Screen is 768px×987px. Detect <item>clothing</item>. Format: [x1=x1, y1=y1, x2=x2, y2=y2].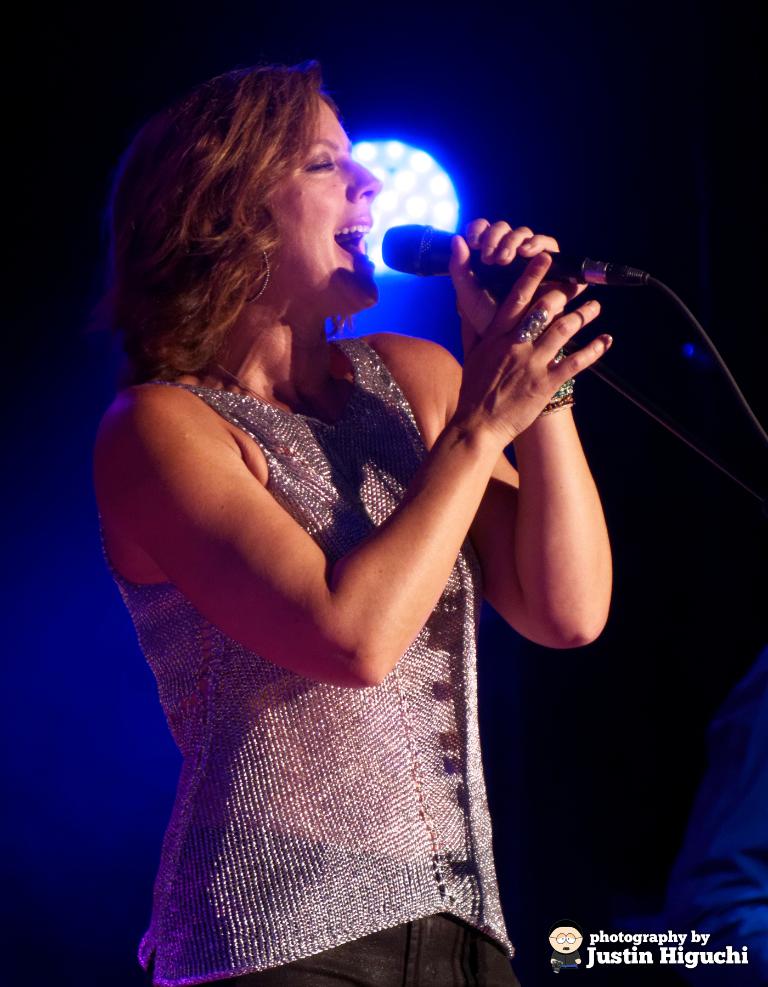
[x1=98, y1=326, x2=515, y2=981].
